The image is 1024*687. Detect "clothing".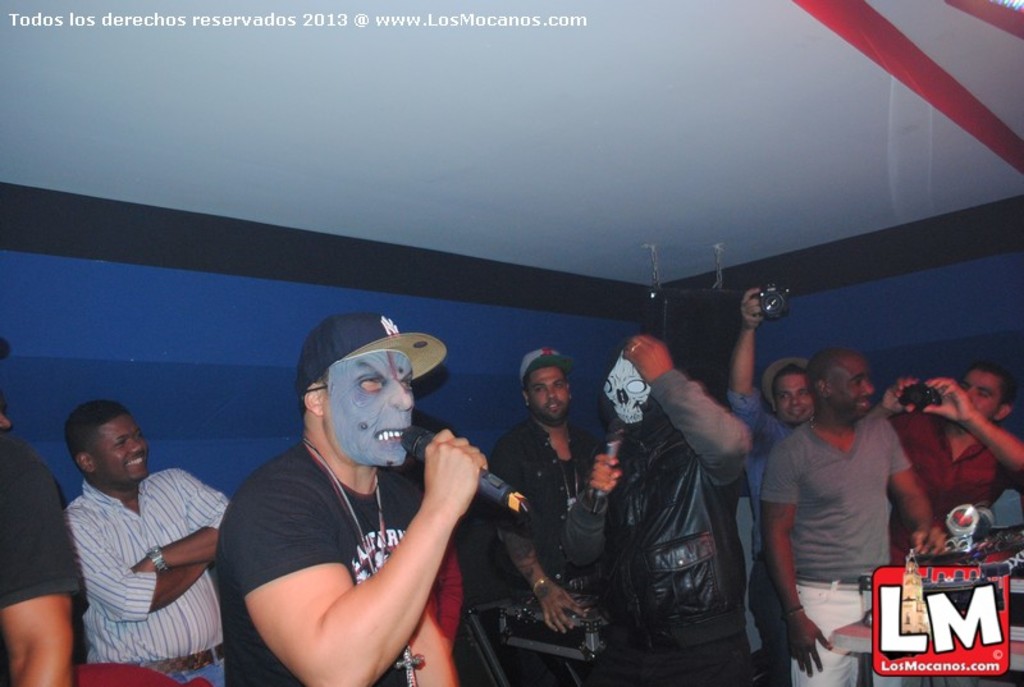
Detection: bbox(55, 435, 216, 669).
